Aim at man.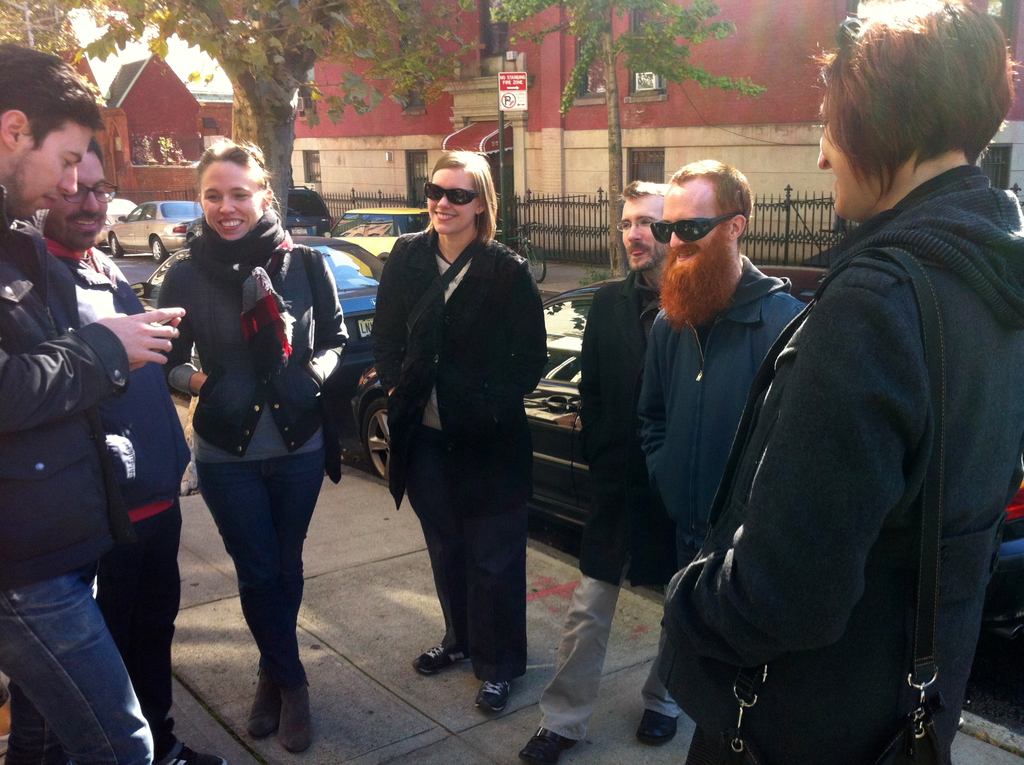
Aimed at (x1=644, y1=162, x2=810, y2=707).
